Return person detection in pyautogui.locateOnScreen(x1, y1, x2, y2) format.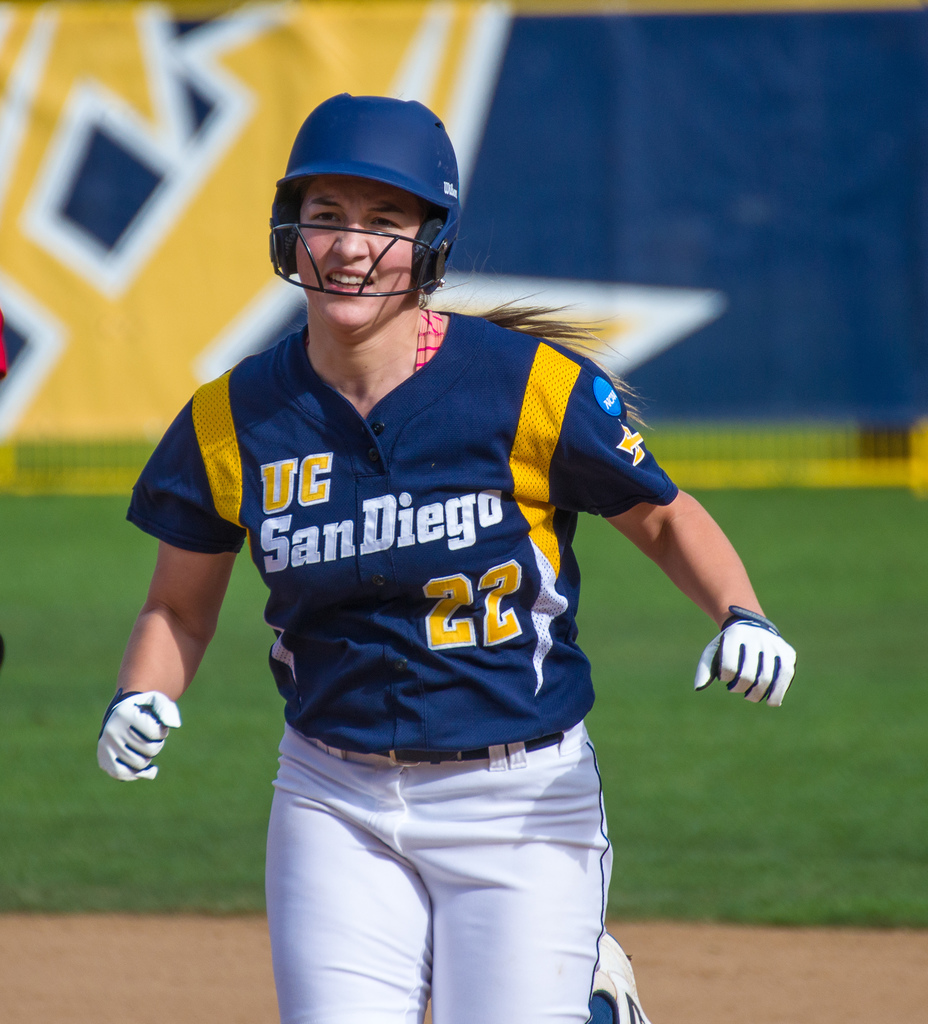
pyautogui.locateOnScreen(131, 100, 723, 1009).
